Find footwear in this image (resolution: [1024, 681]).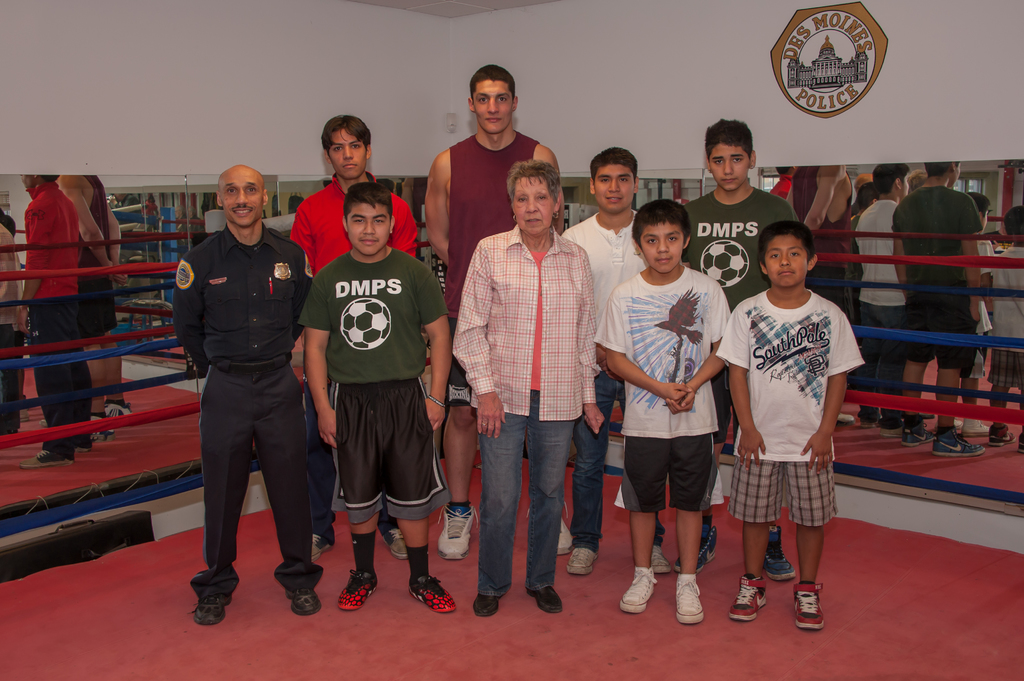
(x1=792, y1=582, x2=829, y2=628).
